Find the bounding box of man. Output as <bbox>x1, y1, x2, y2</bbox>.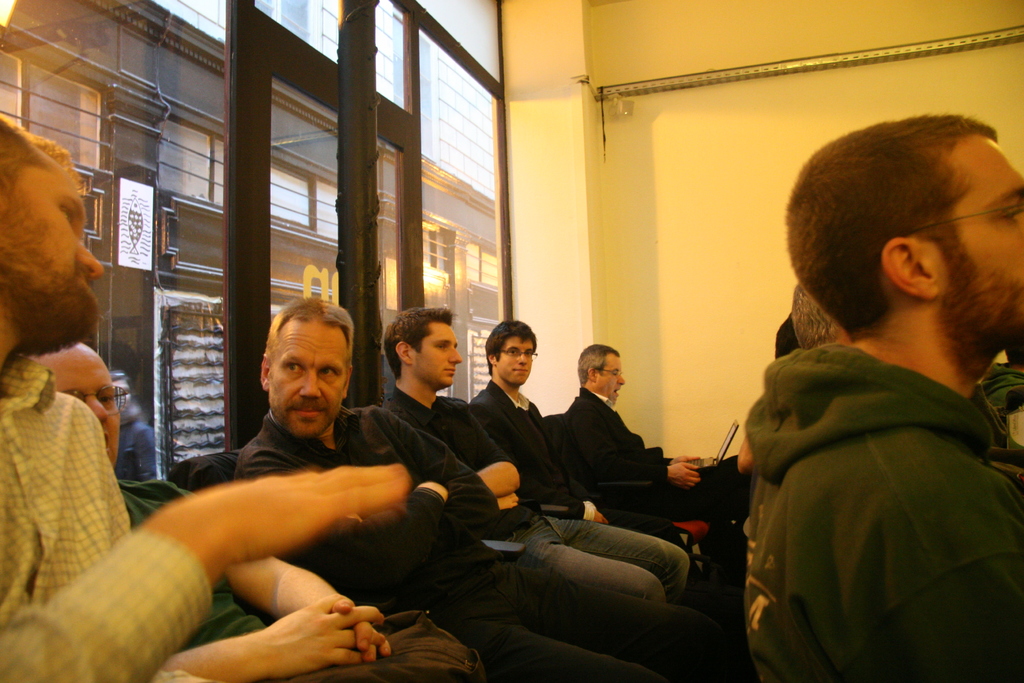
<bbox>459, 331, 614, 527</bbox>.
